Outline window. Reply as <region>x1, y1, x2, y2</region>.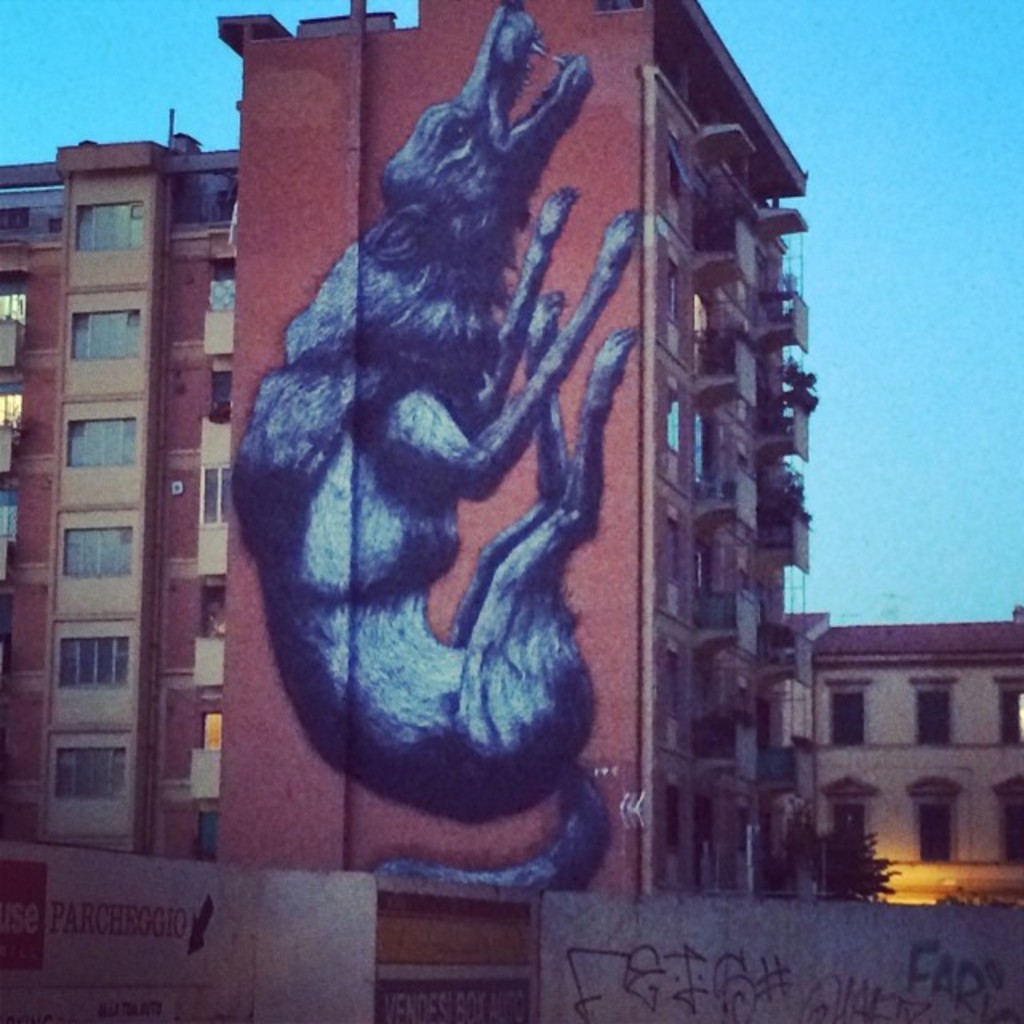
<region>74, 294, 142, 360</region>.
